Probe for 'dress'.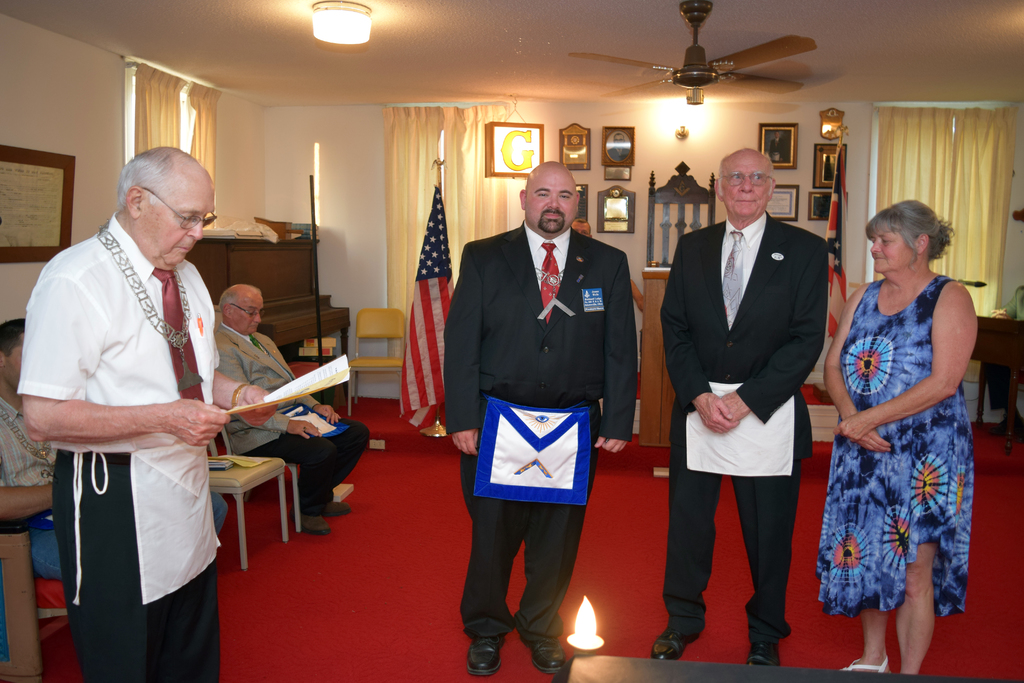
Probe result: box(817, 277, 980, 612).
